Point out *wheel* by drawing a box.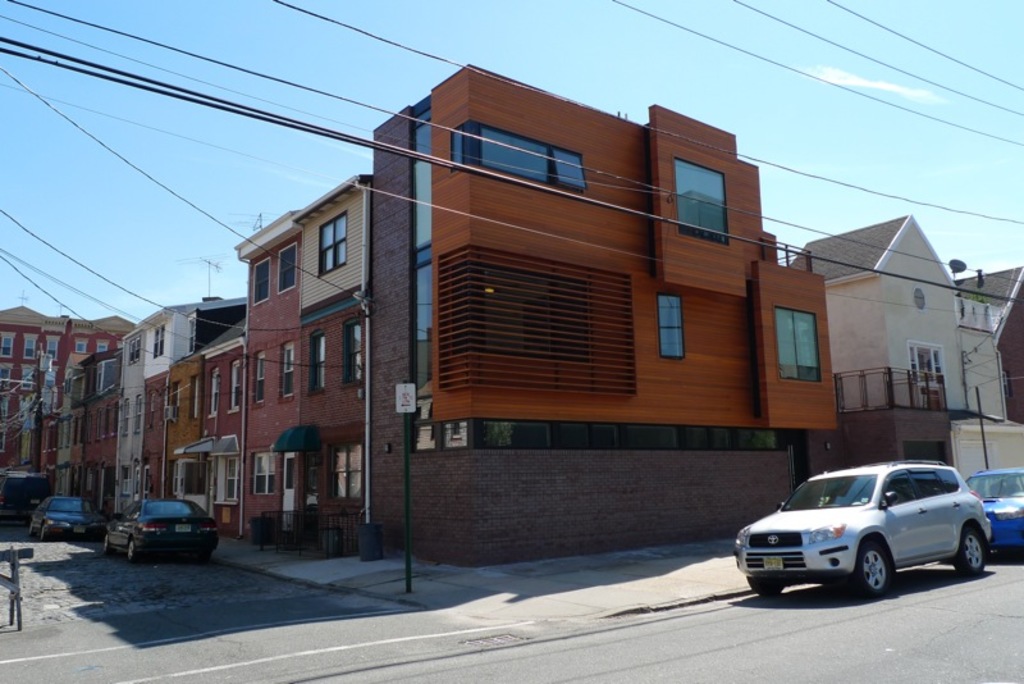
<region>748, 573, 783, 594</region>.
